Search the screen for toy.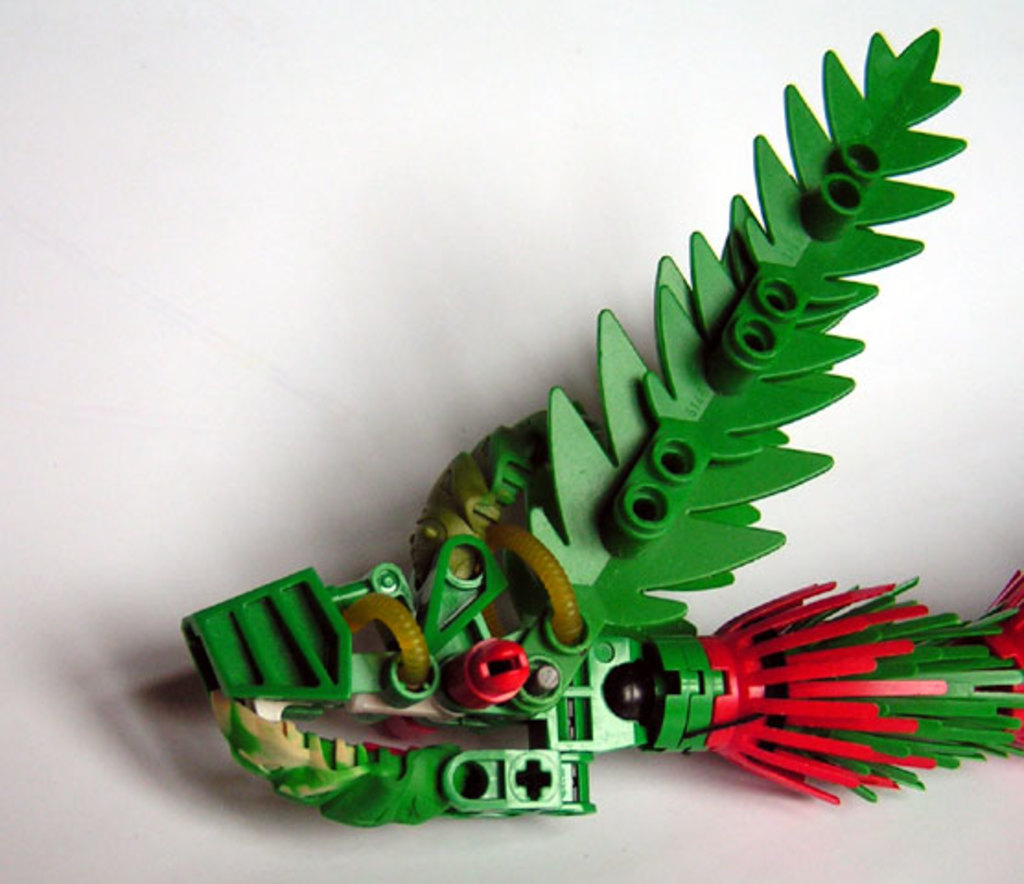
Found at BBox(177, 35, 1022, 823).
